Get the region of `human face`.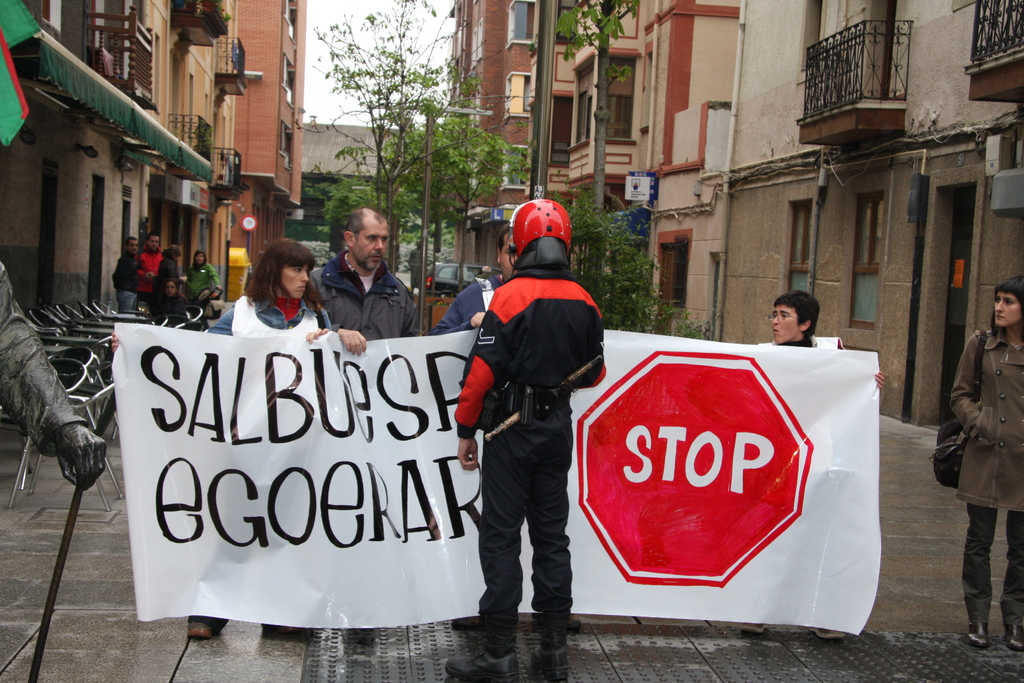
{"x1": 354, "y1": 224, "x2": 387, "y2": 268}.
